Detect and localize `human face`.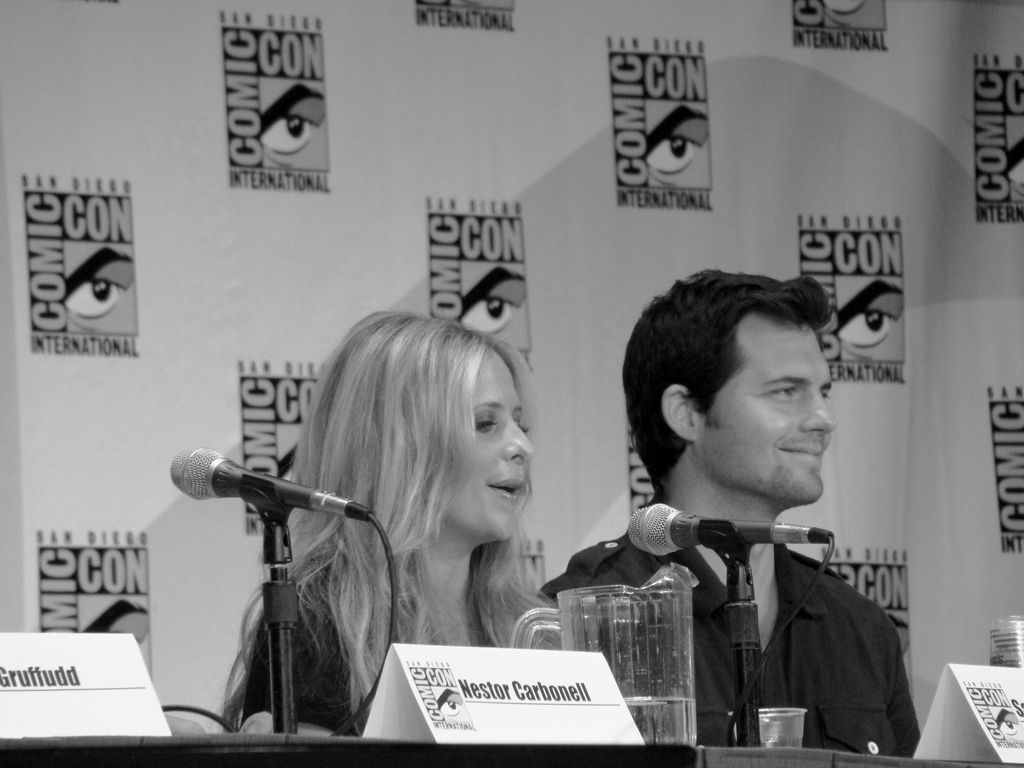
Localized at <box>837,277,906,362</box>.
